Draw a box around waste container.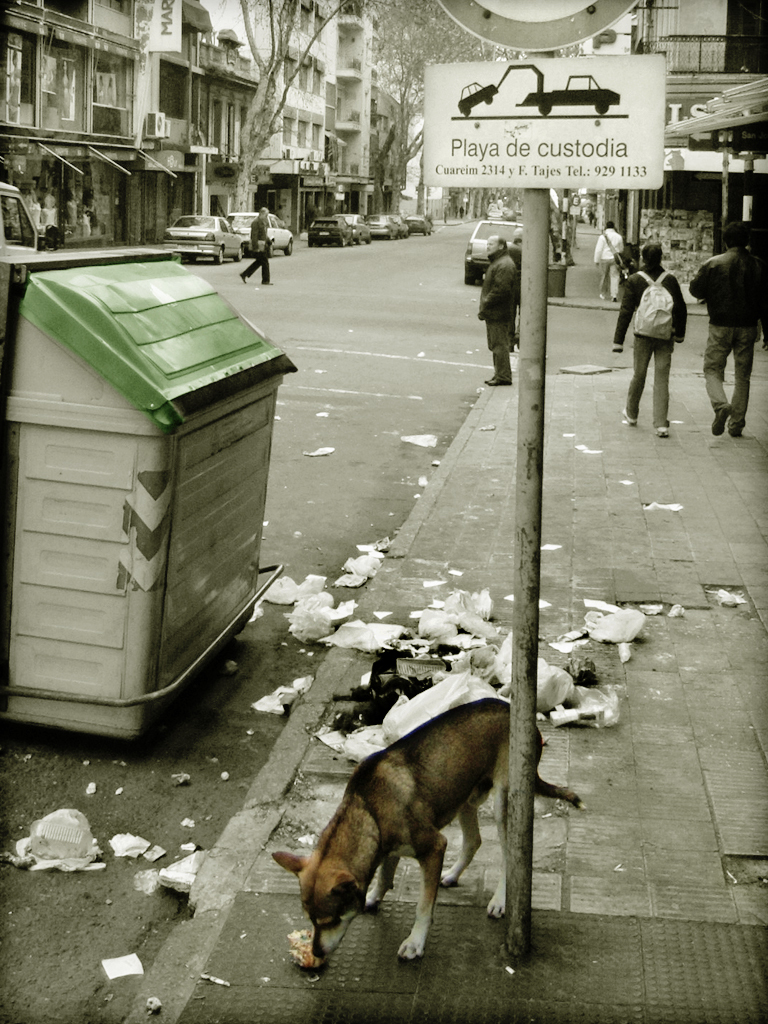
{"x1": 24, "y1": 260, "x2": 291, "y2": 735}.
